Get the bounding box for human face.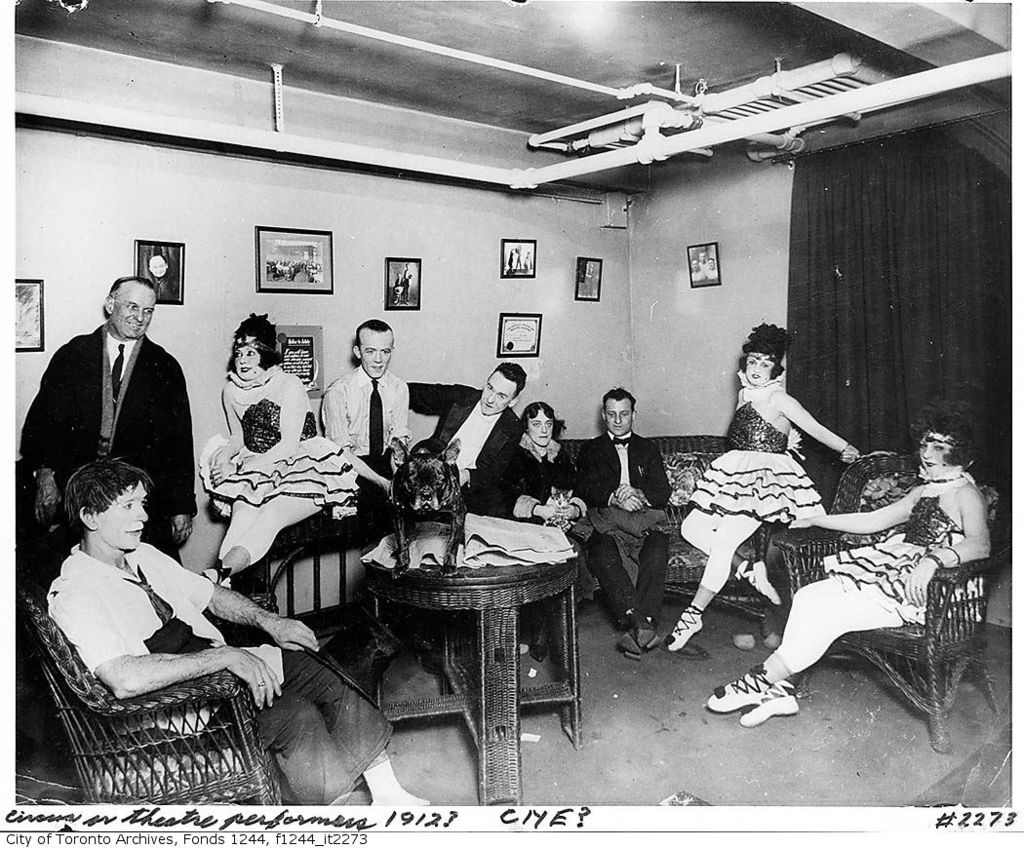
604,390,638,432.
